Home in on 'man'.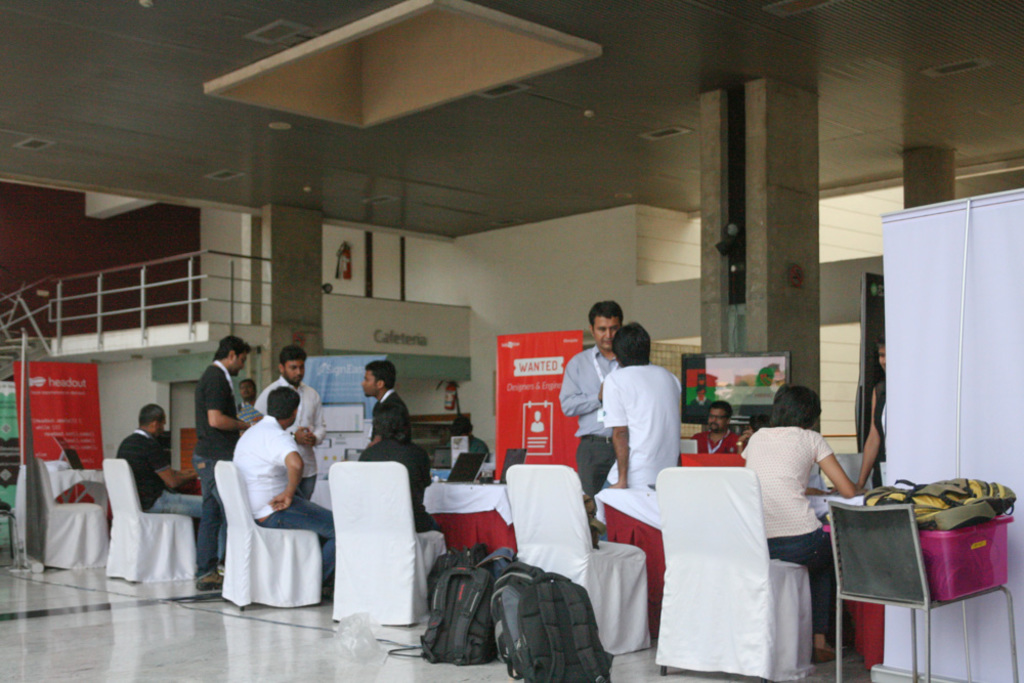
Homed in at bbox=(231, 374, 269, 425).
